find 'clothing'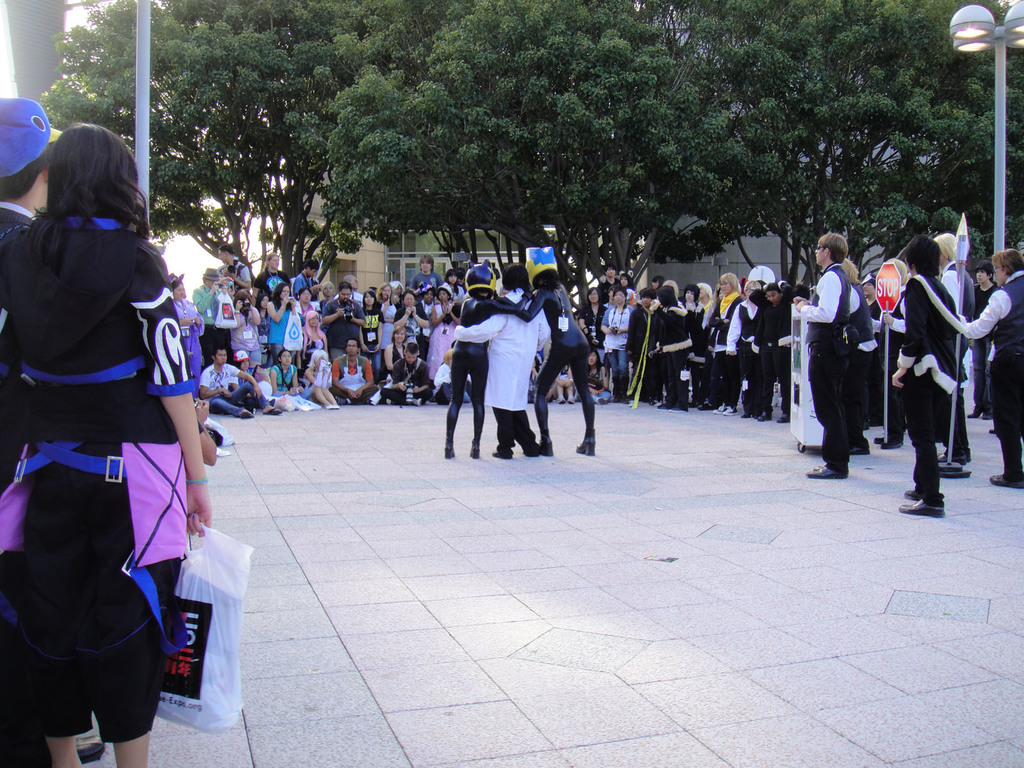
[732, 294, 759, 405]
